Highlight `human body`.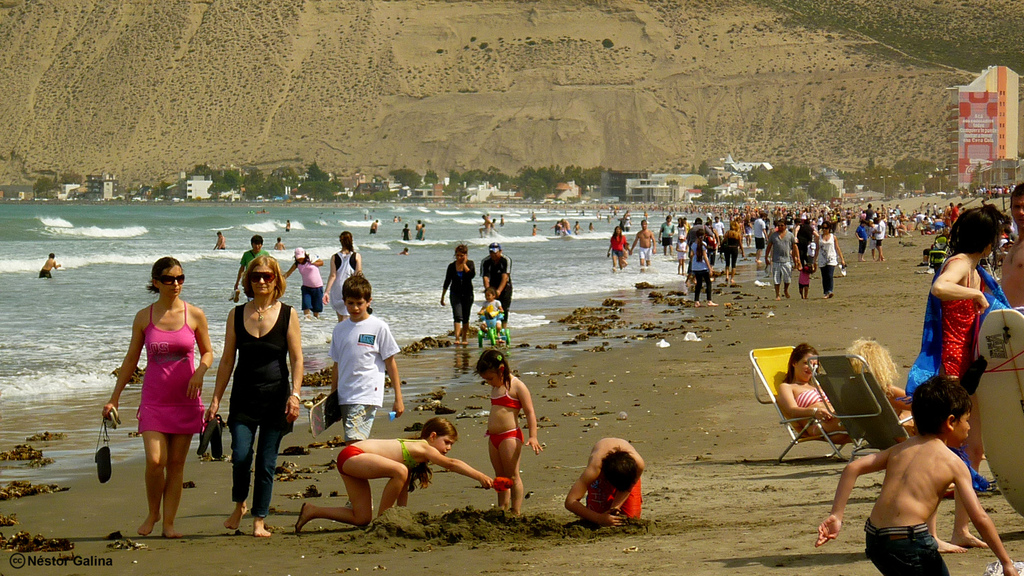
Highlighted region: x1=841 y1=332 x2=911 y2=424.
